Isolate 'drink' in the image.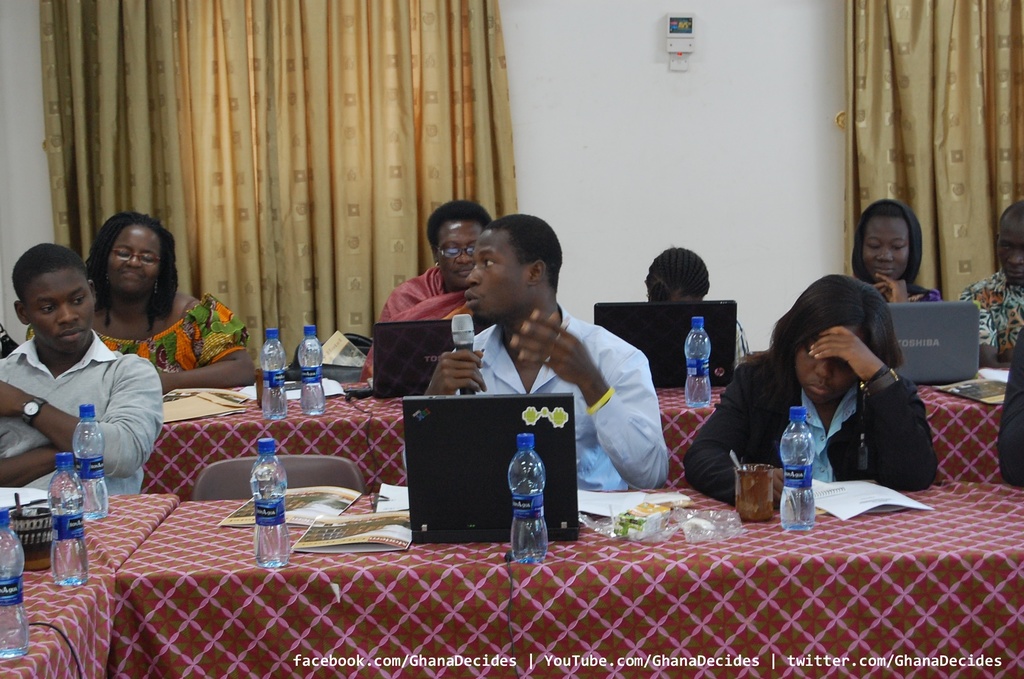
Isolated region: (x1=298, y1=325, x2=328, y2=413).
